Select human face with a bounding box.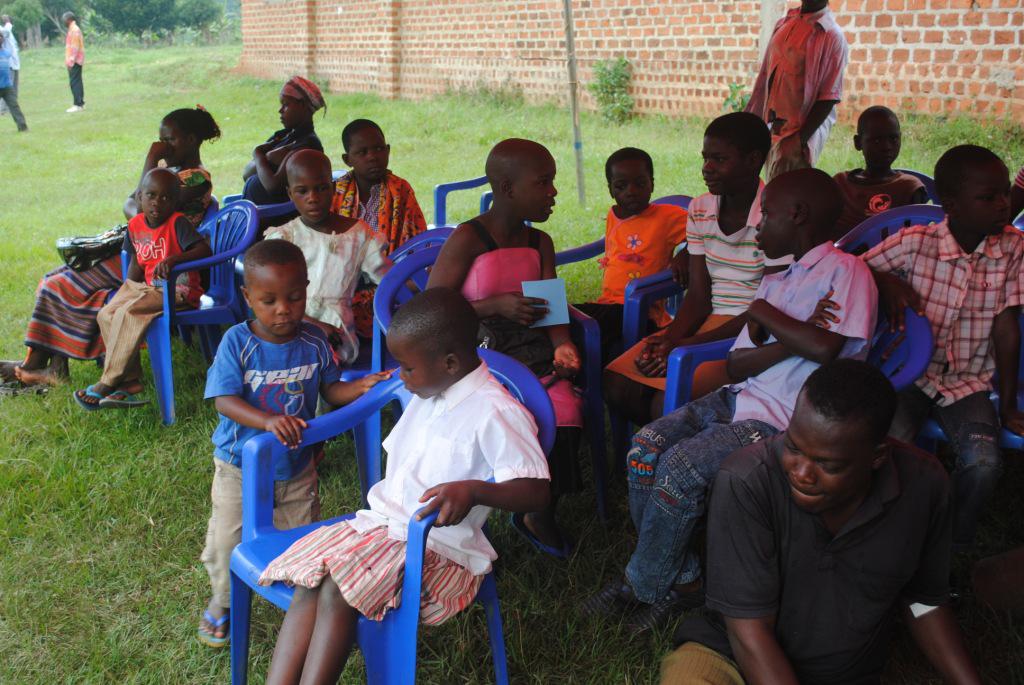
[left=60, top=13, right=69, bottom=26].
